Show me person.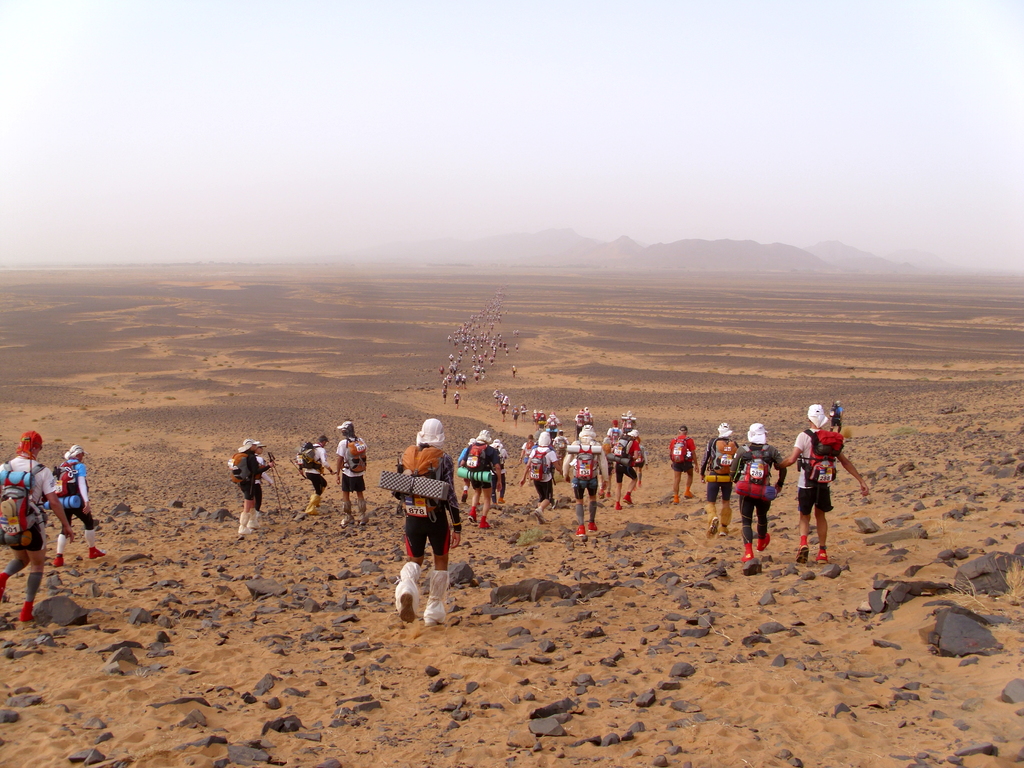
person is here: <box>50,438,112,564</box>.
